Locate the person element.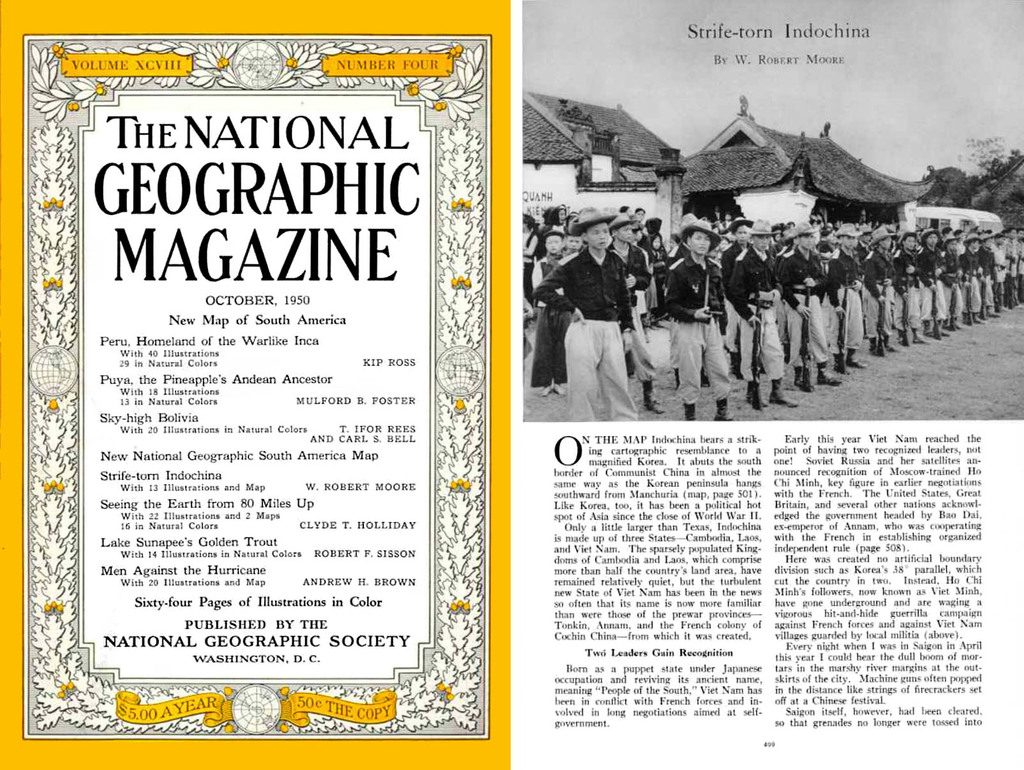
Element bbox: x1=858, y1=227, x2=895, y2=347.
